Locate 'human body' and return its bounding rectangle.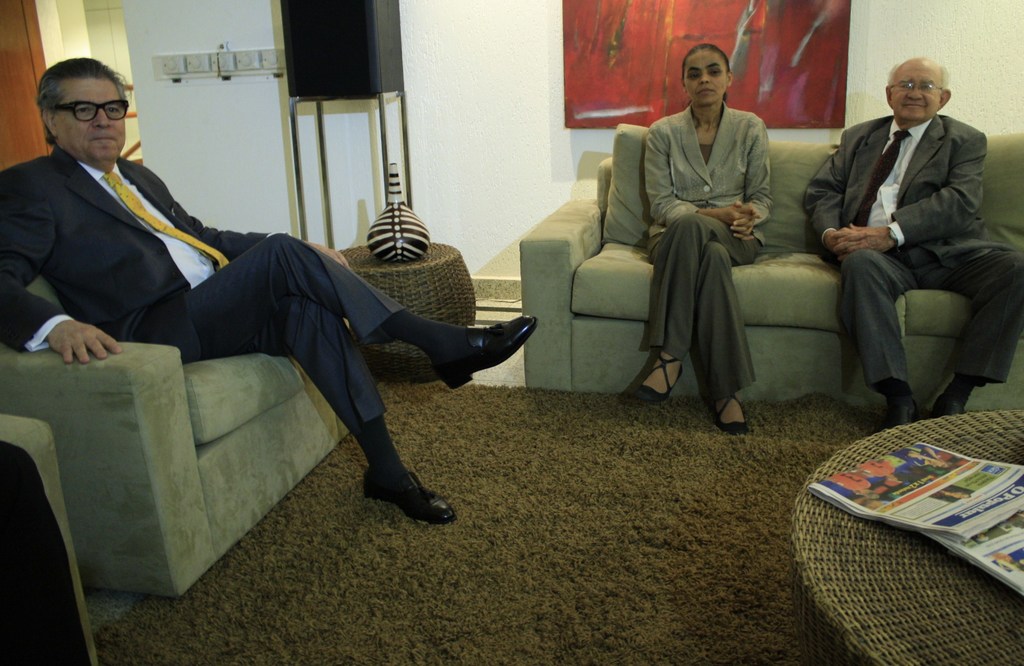
detection(622, 39, 769, 439).
